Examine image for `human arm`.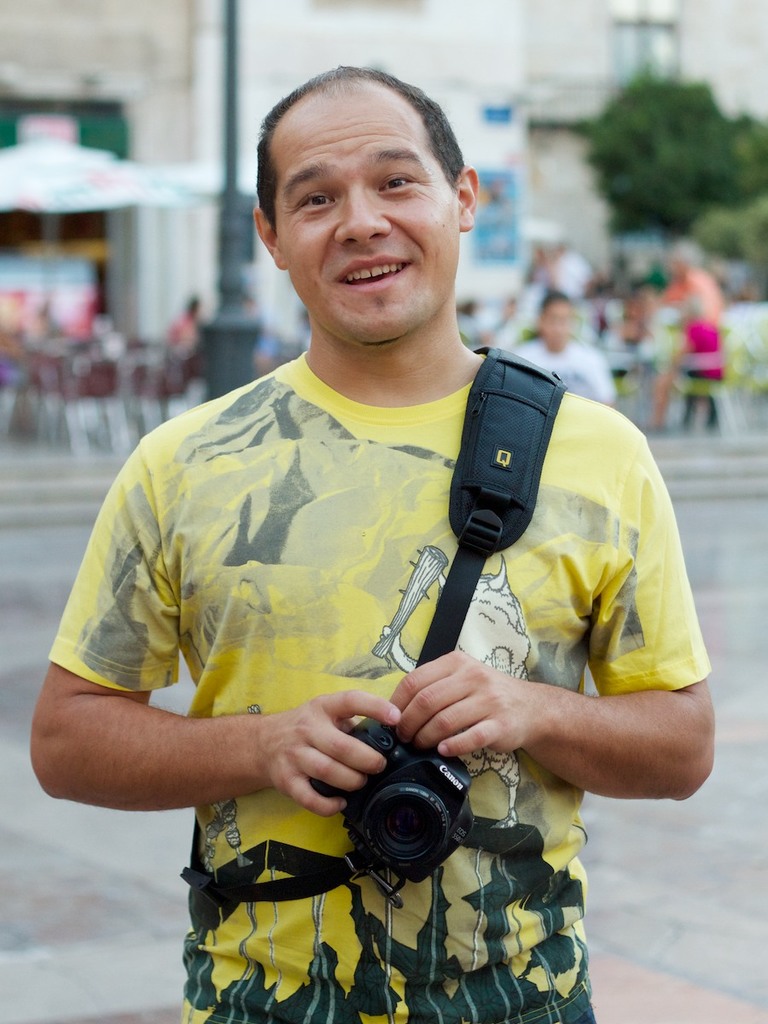
Examination result: 27, 433, 410, 825.
